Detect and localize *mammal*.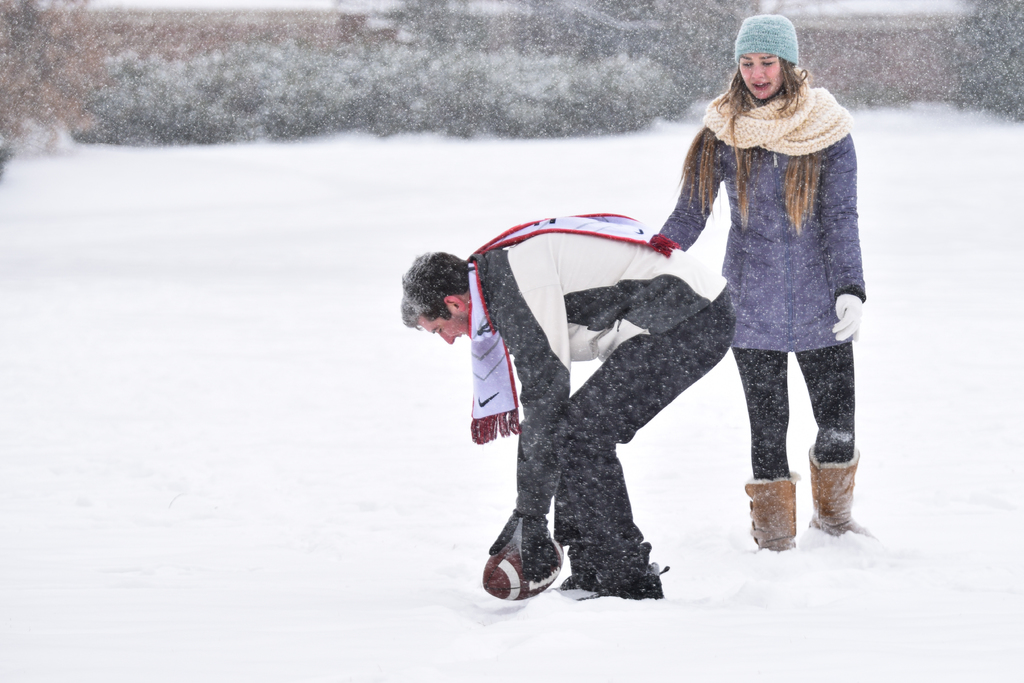
Localized at pyautogui.locateOnScreen(638, 2, 884, 555).
